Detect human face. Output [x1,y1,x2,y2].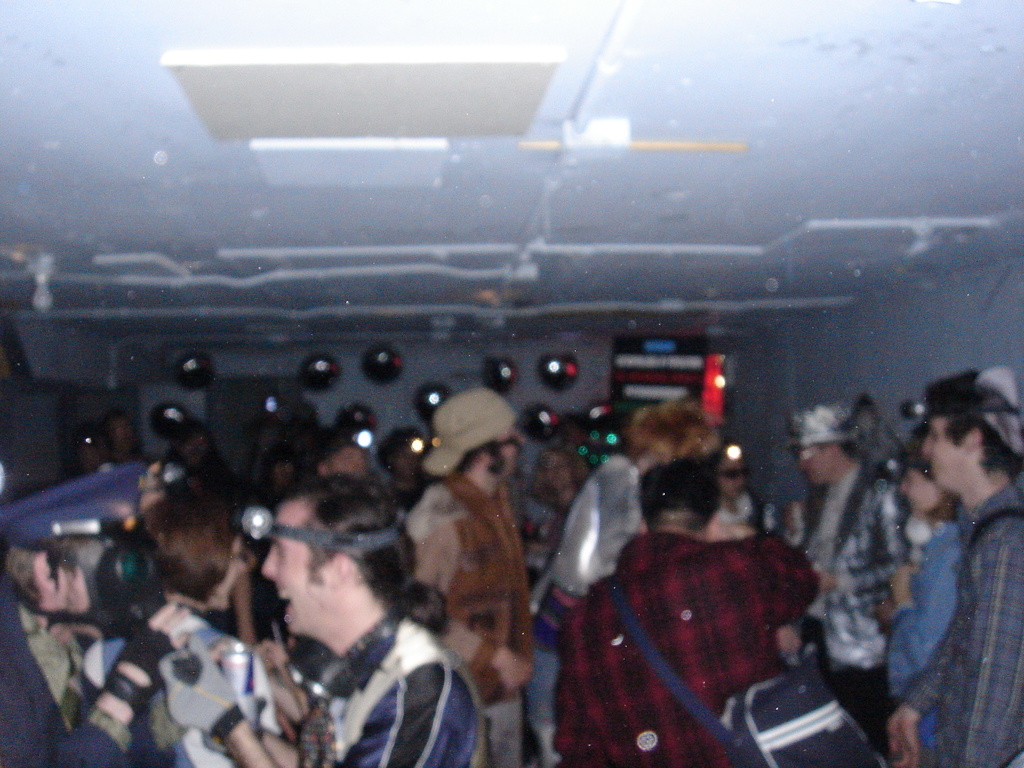
[922,415,969,497].
